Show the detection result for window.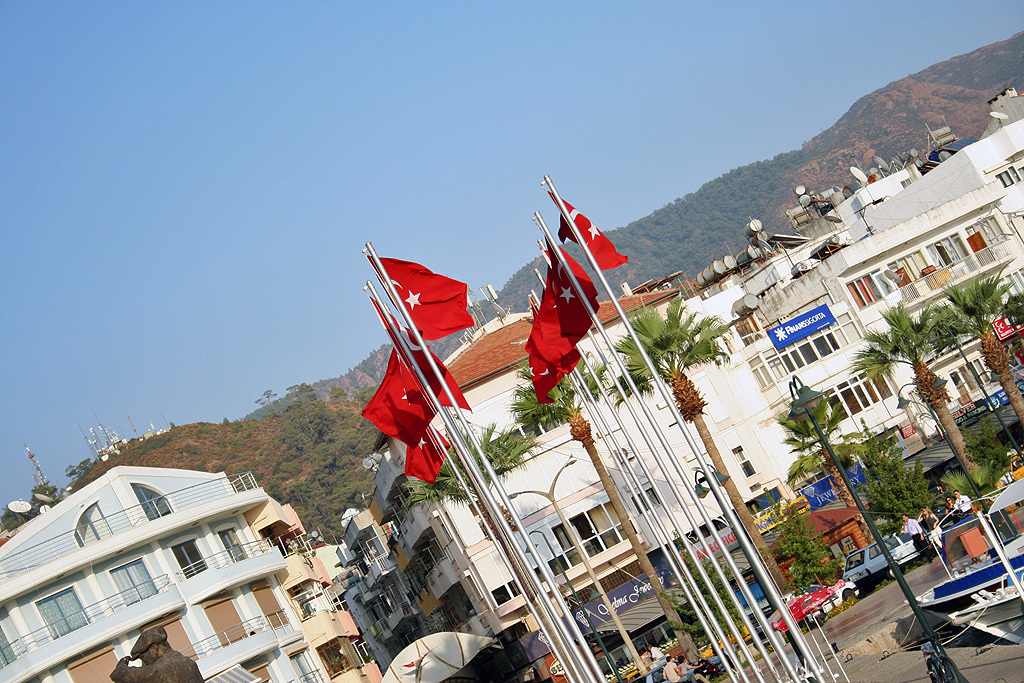
<region>761, 310, 859, 379</region>.
